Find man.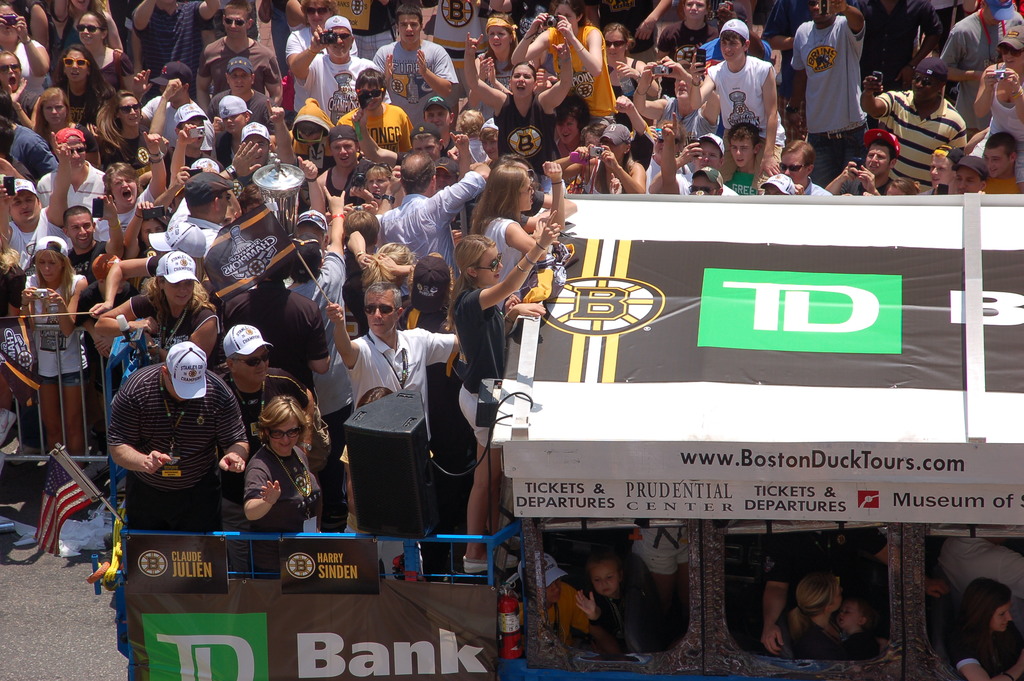
box=[285, 14, 395, 122].
